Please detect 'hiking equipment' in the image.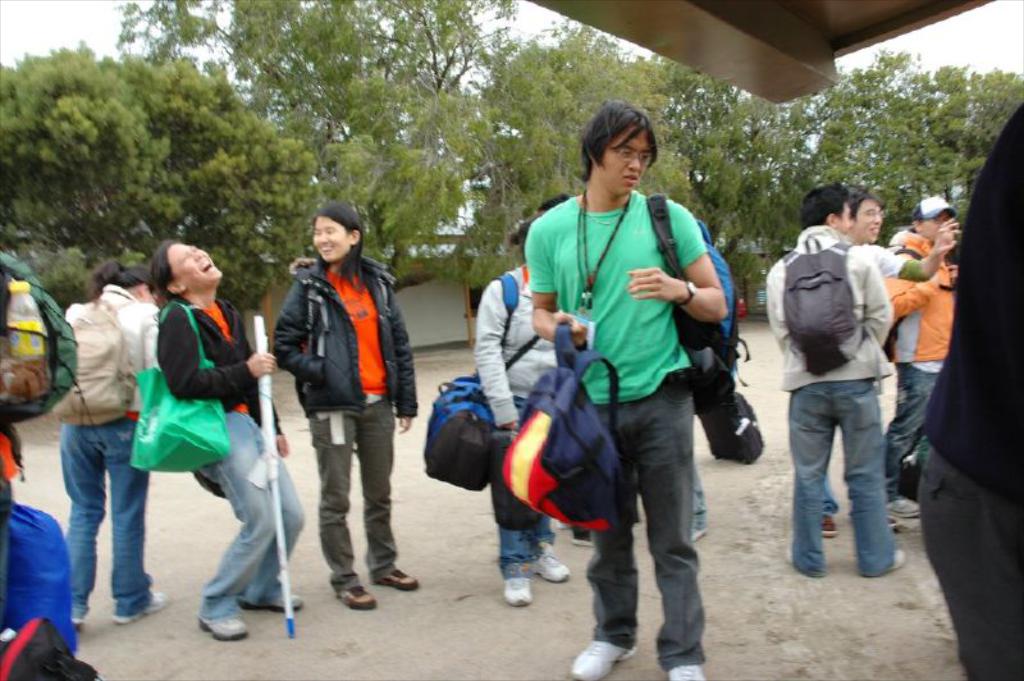
[left=495, top=270, right=526, bottom=343].
